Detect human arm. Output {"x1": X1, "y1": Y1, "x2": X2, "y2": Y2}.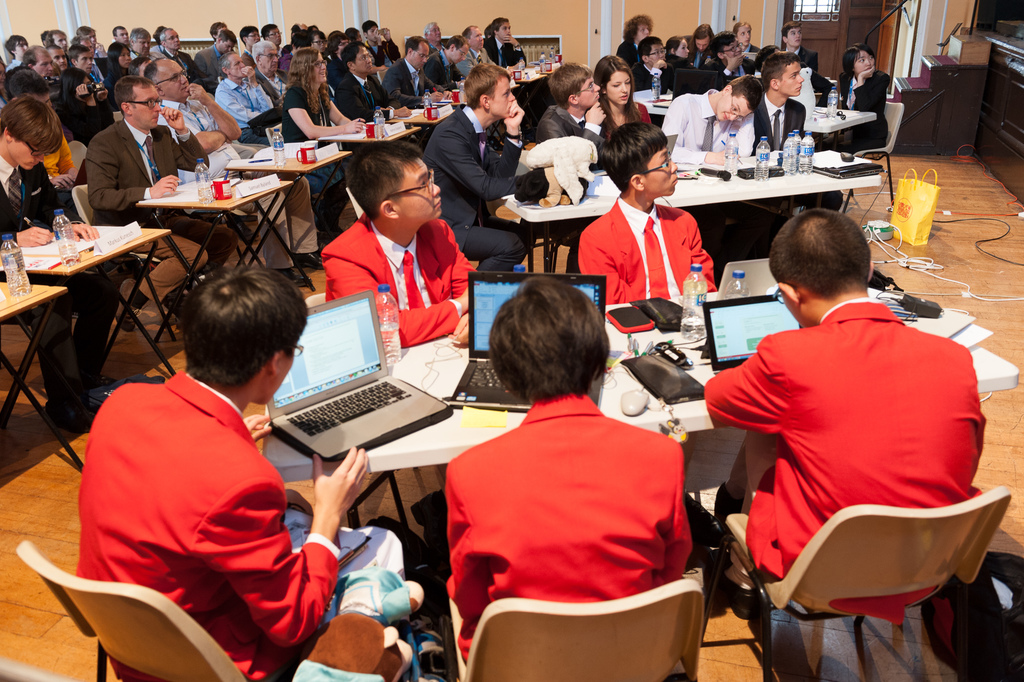
{"x1": 200, "y1": 448, "x2": 364, "y2": 644}.
